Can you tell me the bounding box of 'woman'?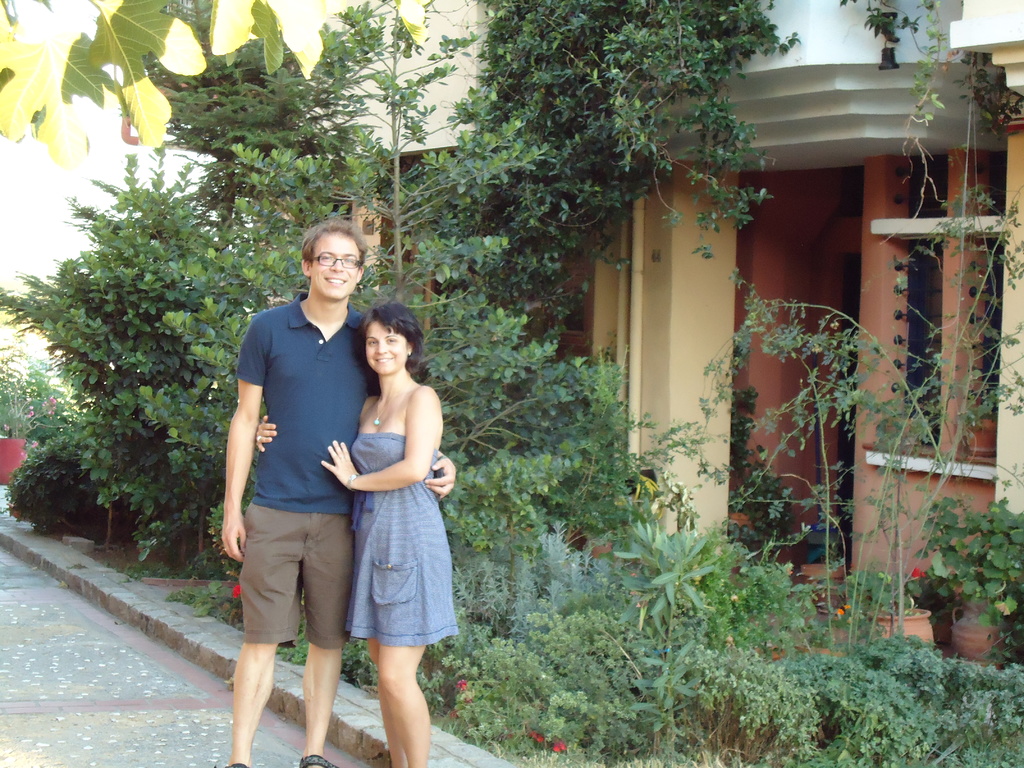
255 300 458 767.
